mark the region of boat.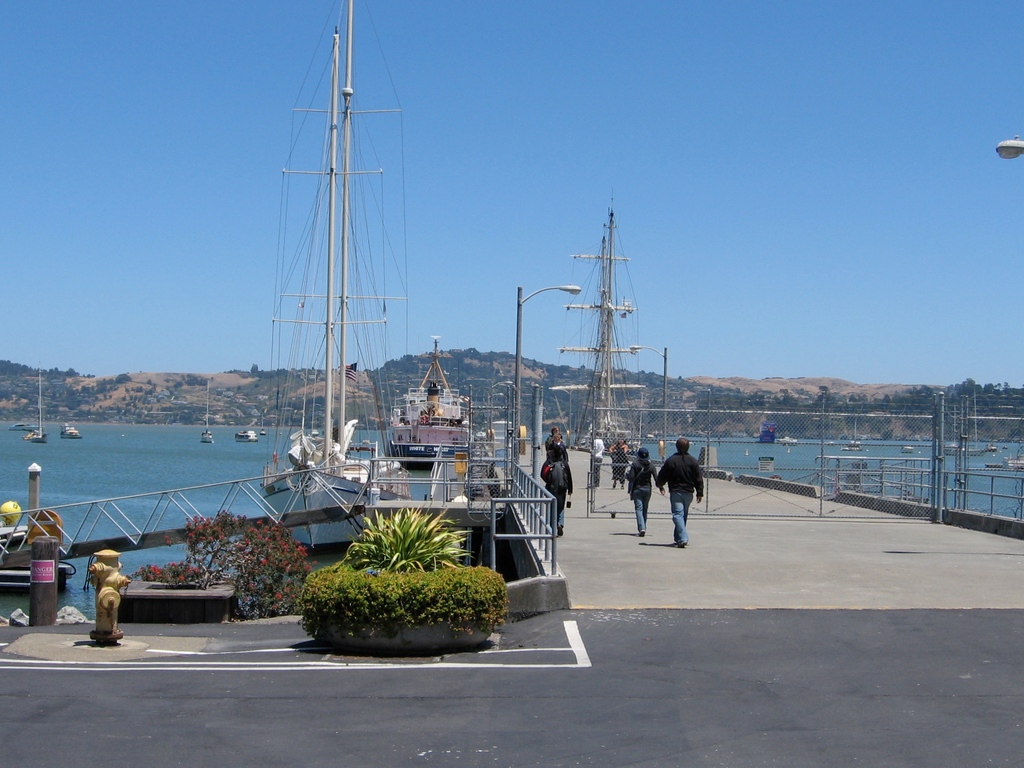
Region: <box>1001,448,1023,474</box>.
